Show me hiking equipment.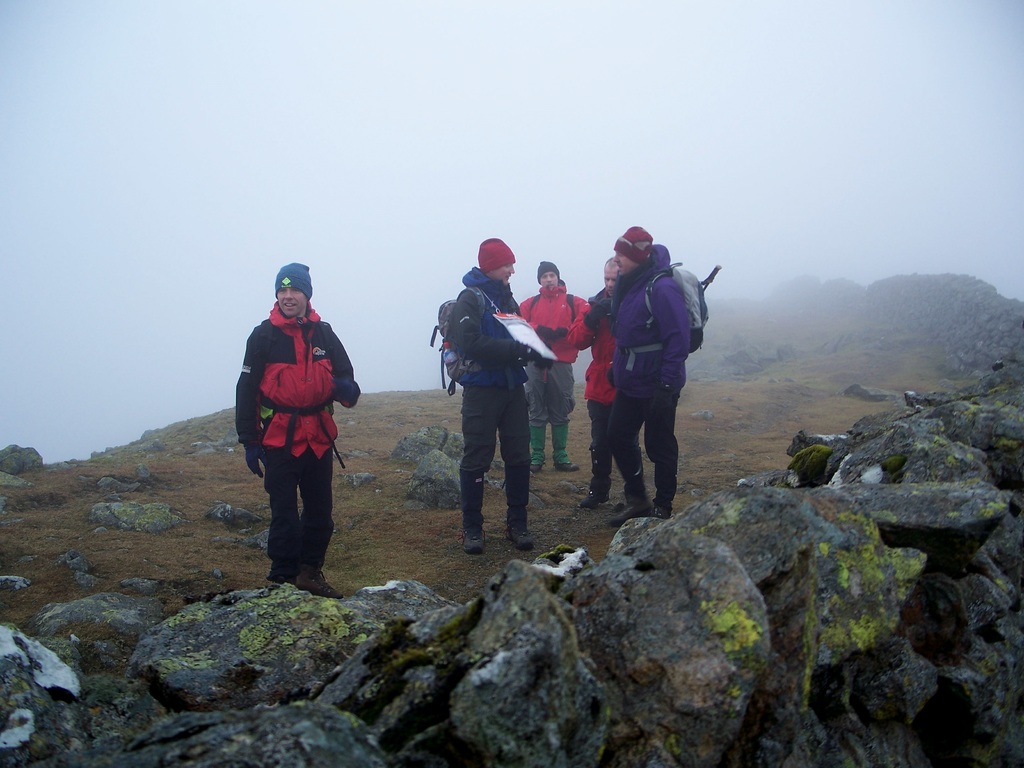
hiking equipment is here: crop(426, 298, 529, 399).
